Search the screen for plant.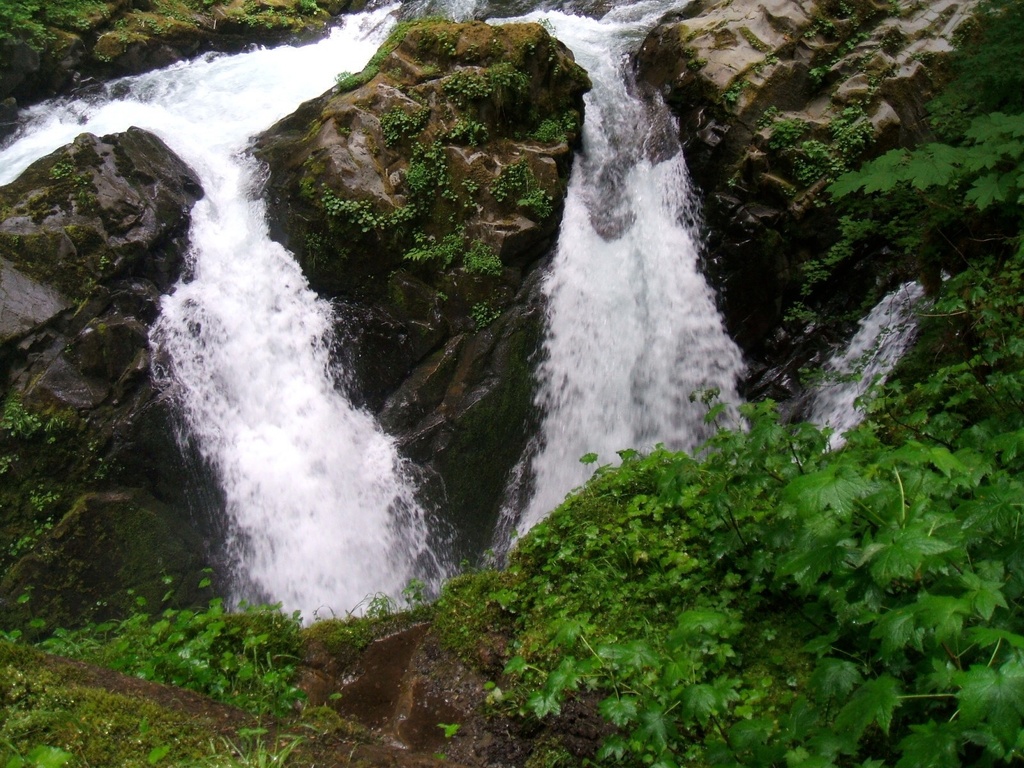
Found at [x1=330, y1=177, x2=401, y2=225].
